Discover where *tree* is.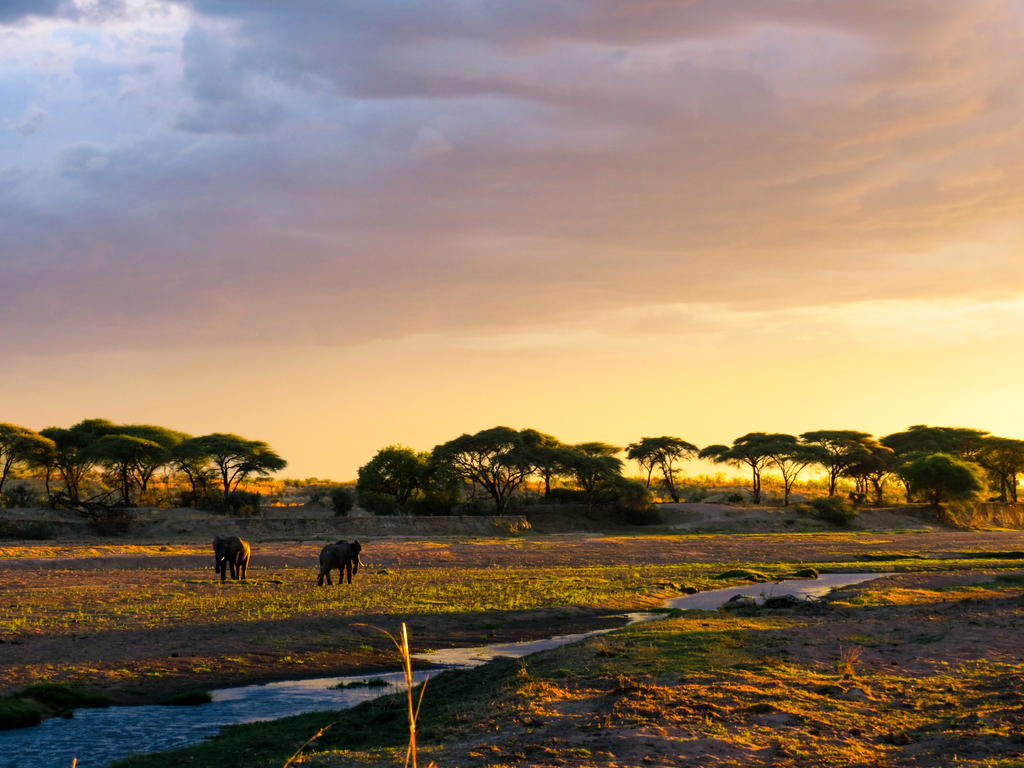
Discovered at bbox=[511, 420, 563, 483].
